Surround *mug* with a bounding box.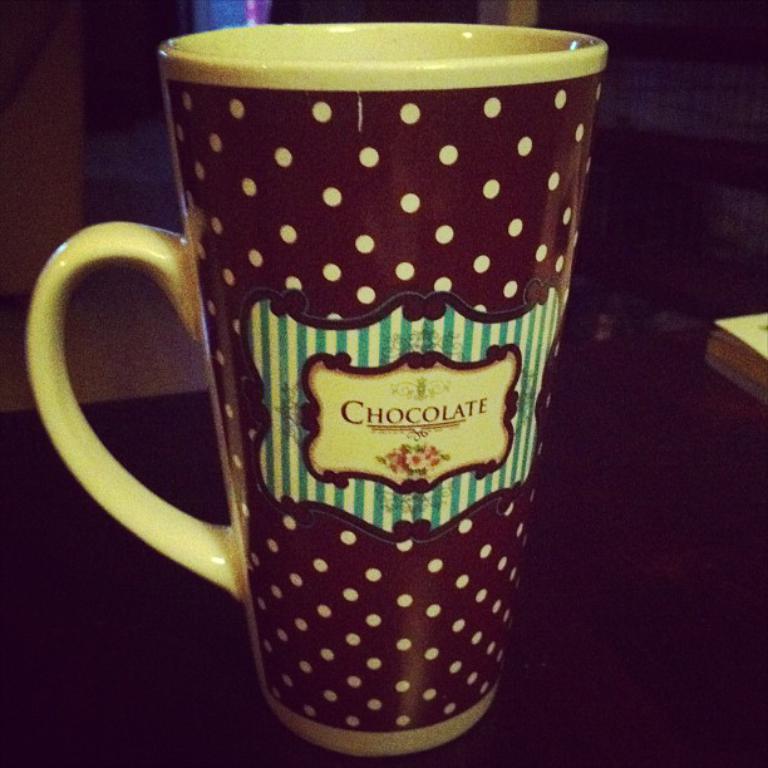
(25, 24, 609, 759).
